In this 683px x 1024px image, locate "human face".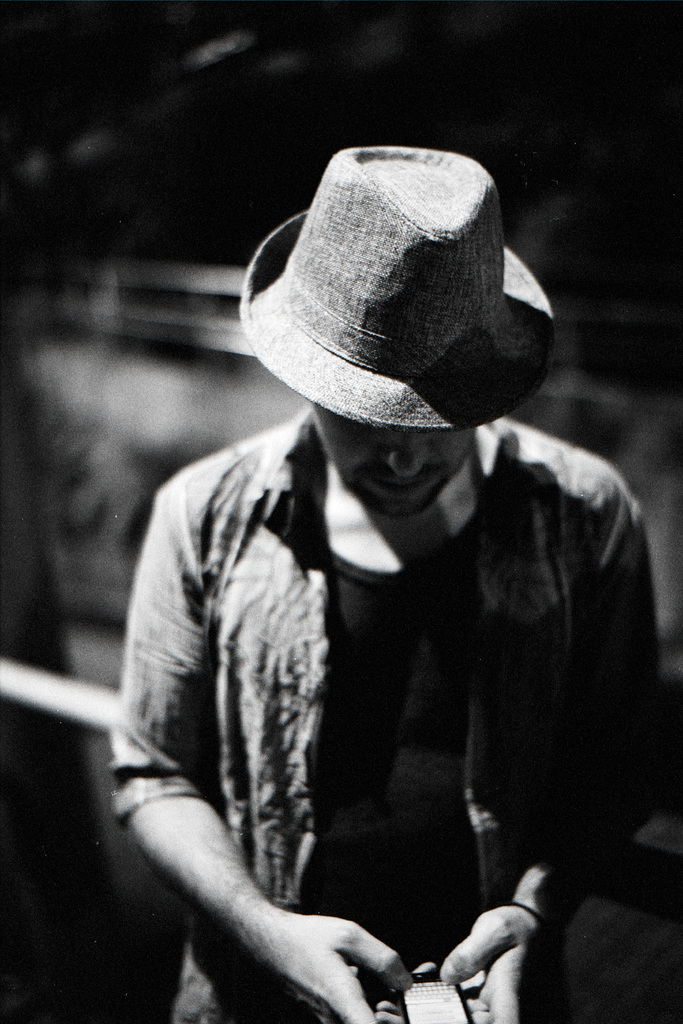
Bounding box: region(308, 399, 482, 521).
